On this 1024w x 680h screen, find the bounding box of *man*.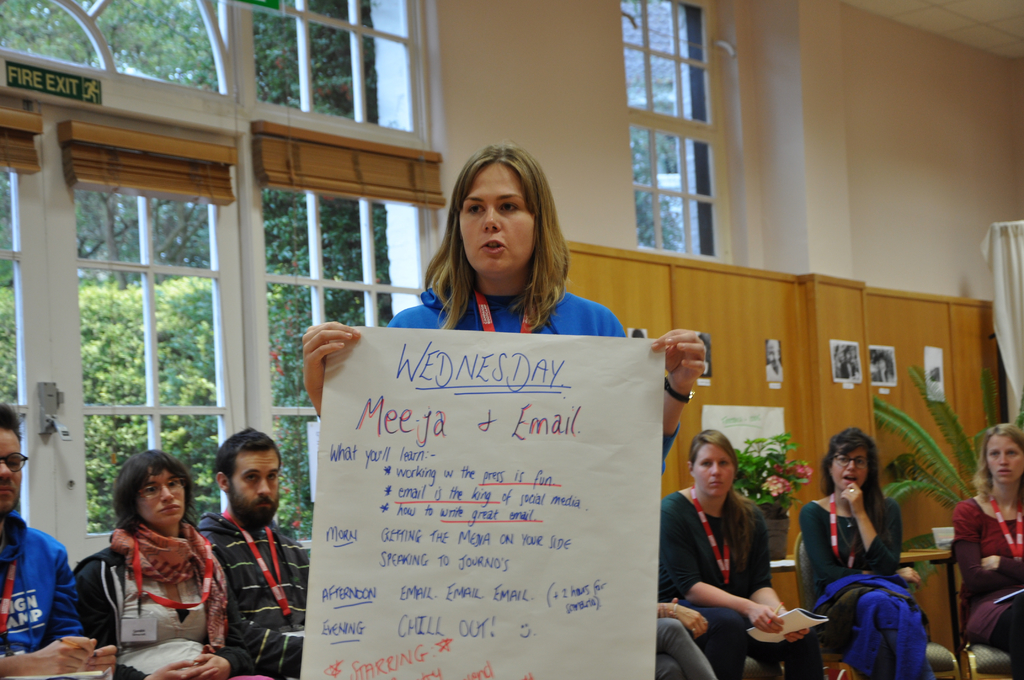
Bounding box: 173 426 295 660.
